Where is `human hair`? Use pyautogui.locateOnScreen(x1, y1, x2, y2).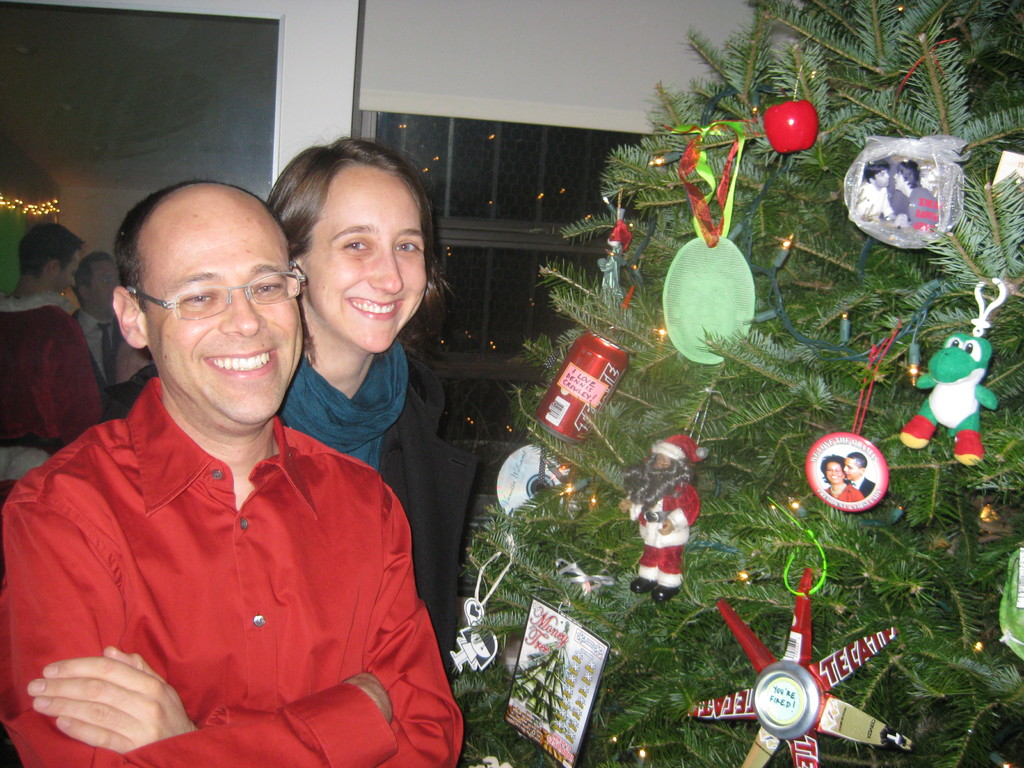
pyautogui.locateOnScreen(268, 132, 431, 317).
